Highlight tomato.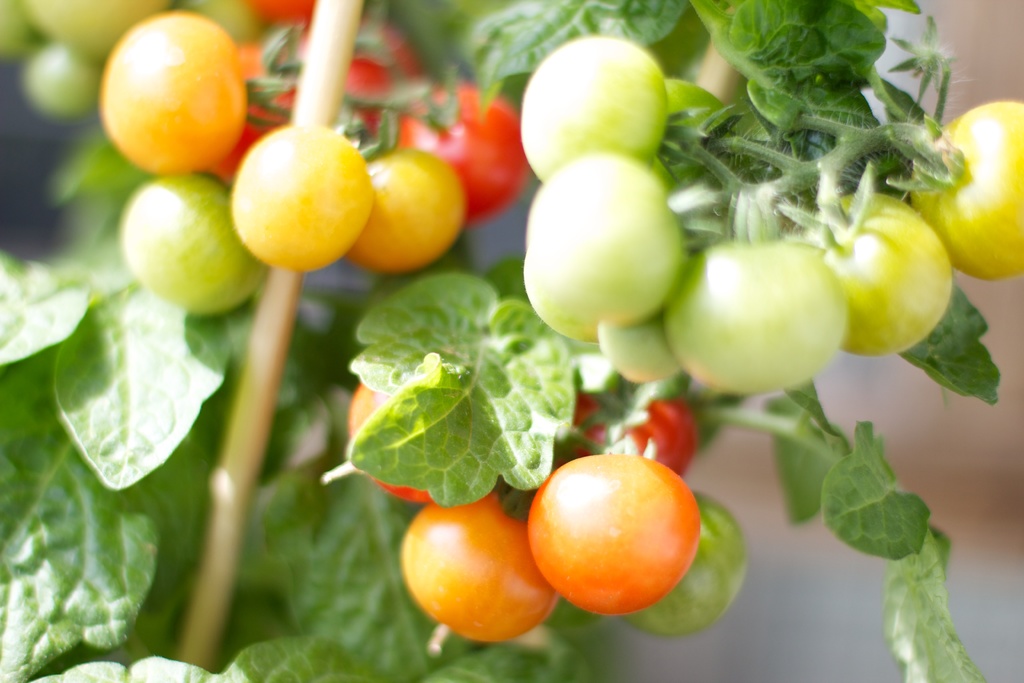
Highlighted region: {"x1": 519, "y1": 148, "x2": 691, "y2": 341}.
